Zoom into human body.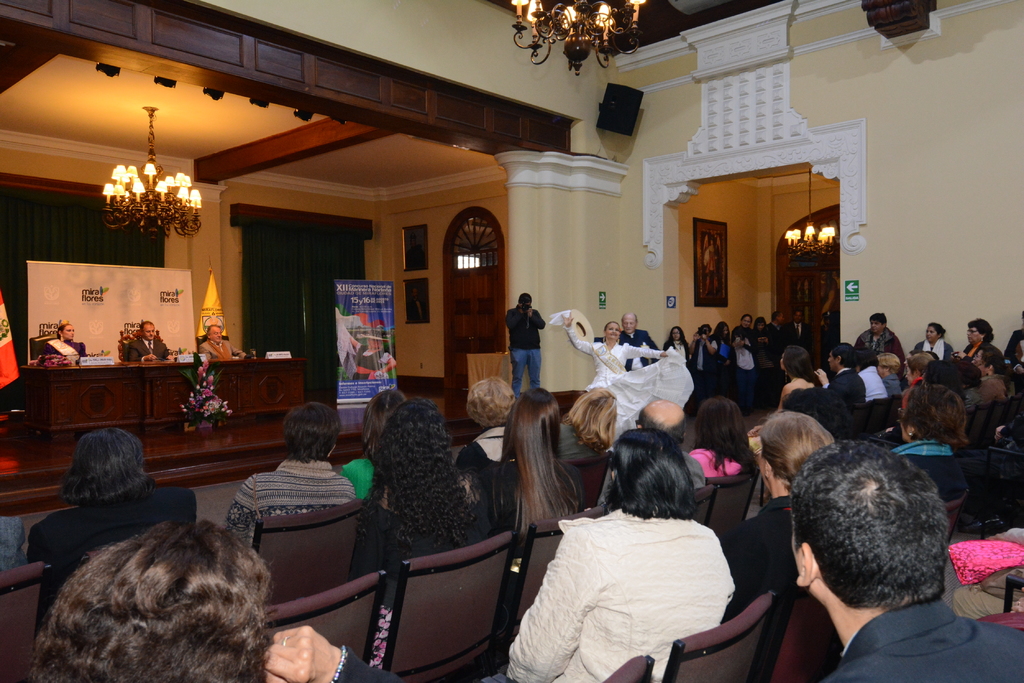
Zoom target: crop(890, 444, 984, 504).
